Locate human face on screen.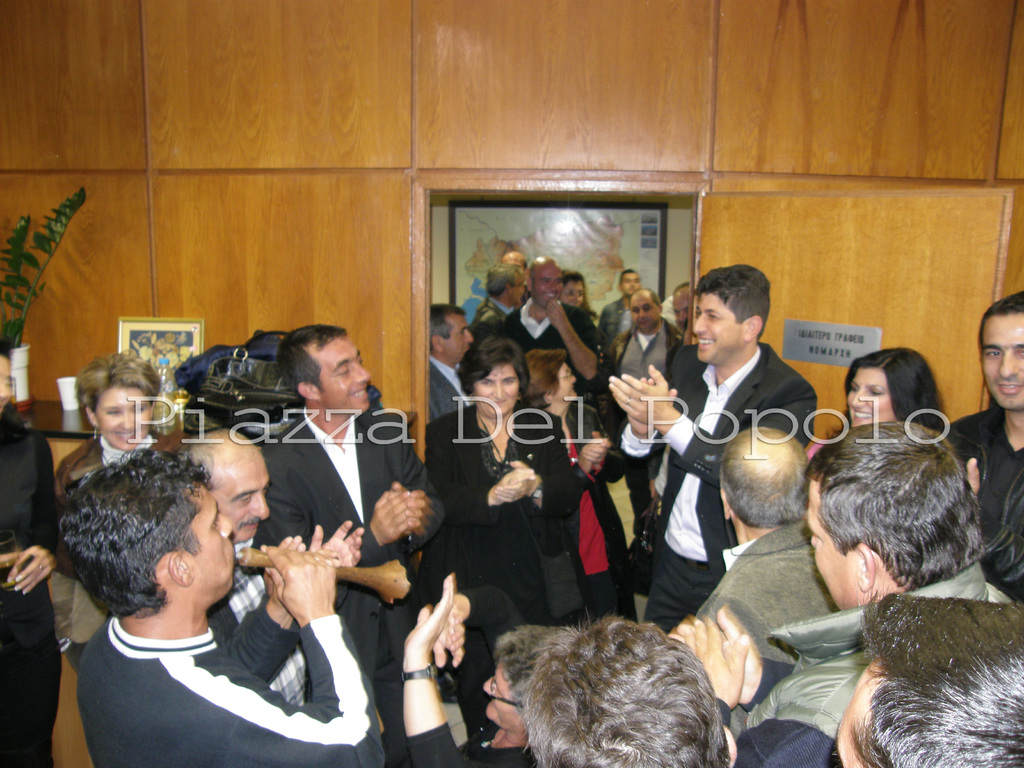
On screen at rect(557, 362, 580, 403).
